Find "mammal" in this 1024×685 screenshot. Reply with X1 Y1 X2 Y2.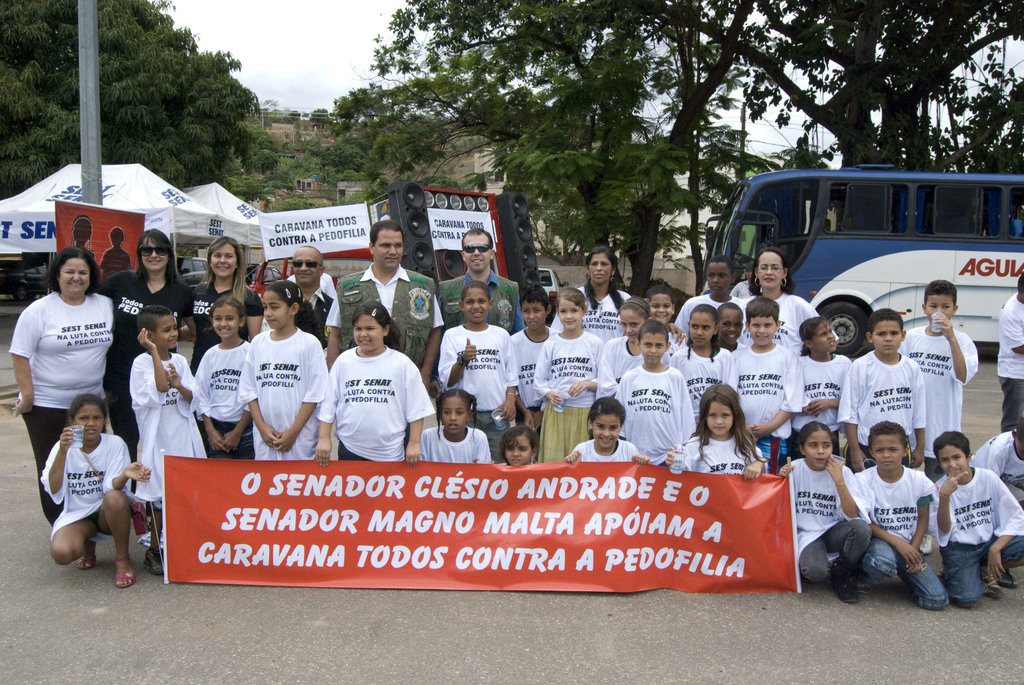
48 388 134 578.
